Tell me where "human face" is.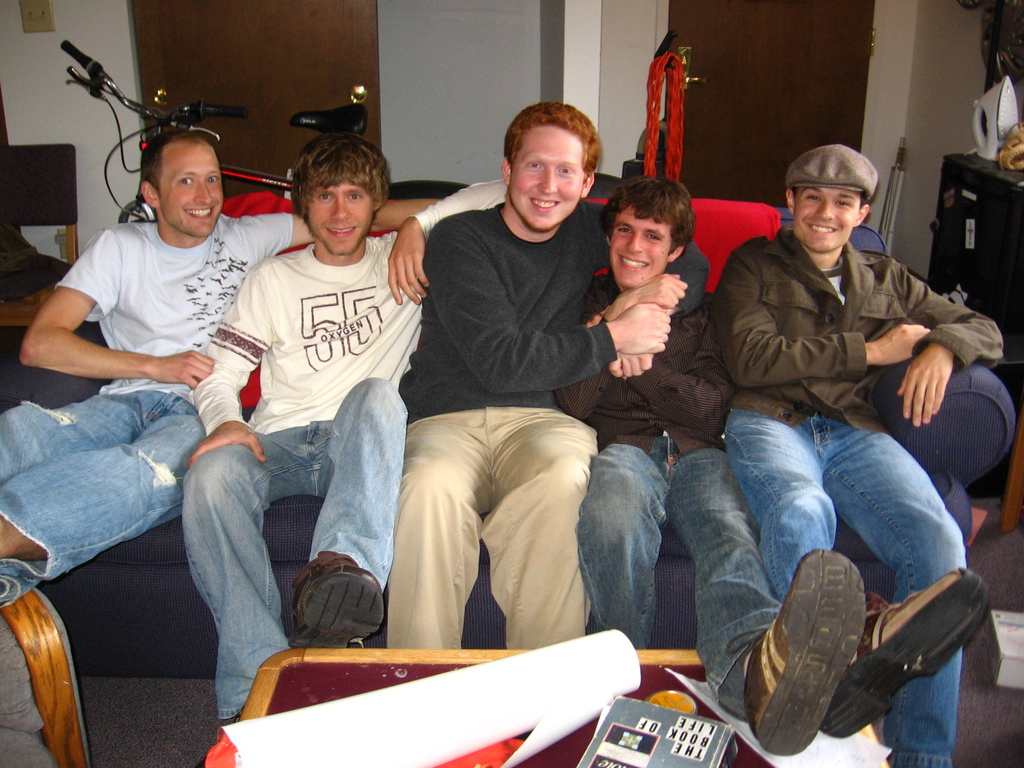
"human face" is at bbox=[794, 186, 863, 249].
